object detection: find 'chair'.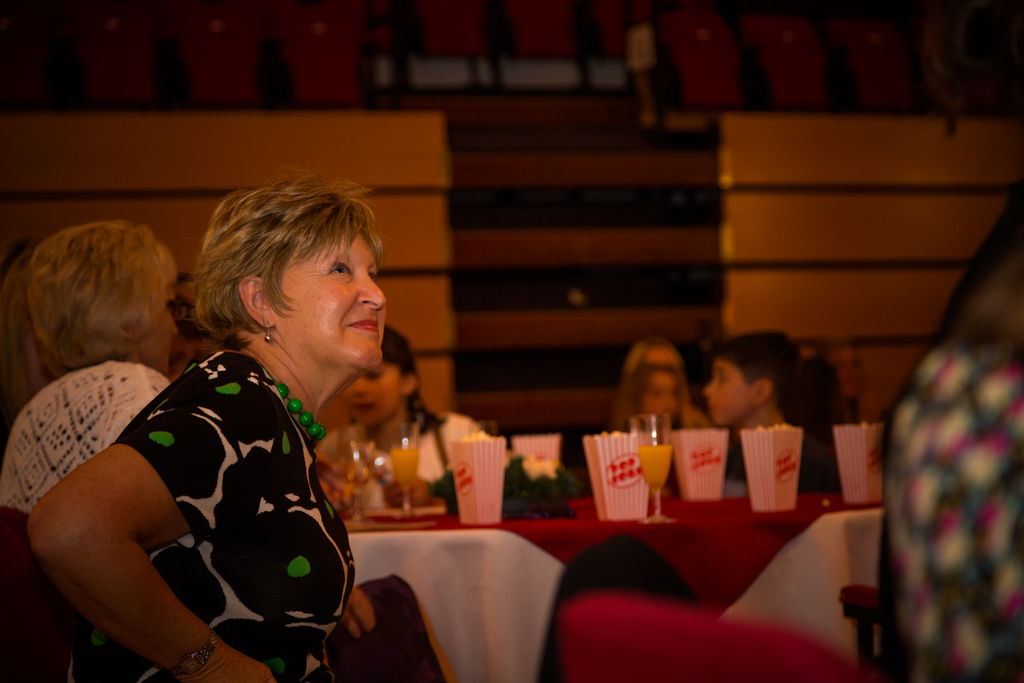
crop(558, 589, 879, 682).
